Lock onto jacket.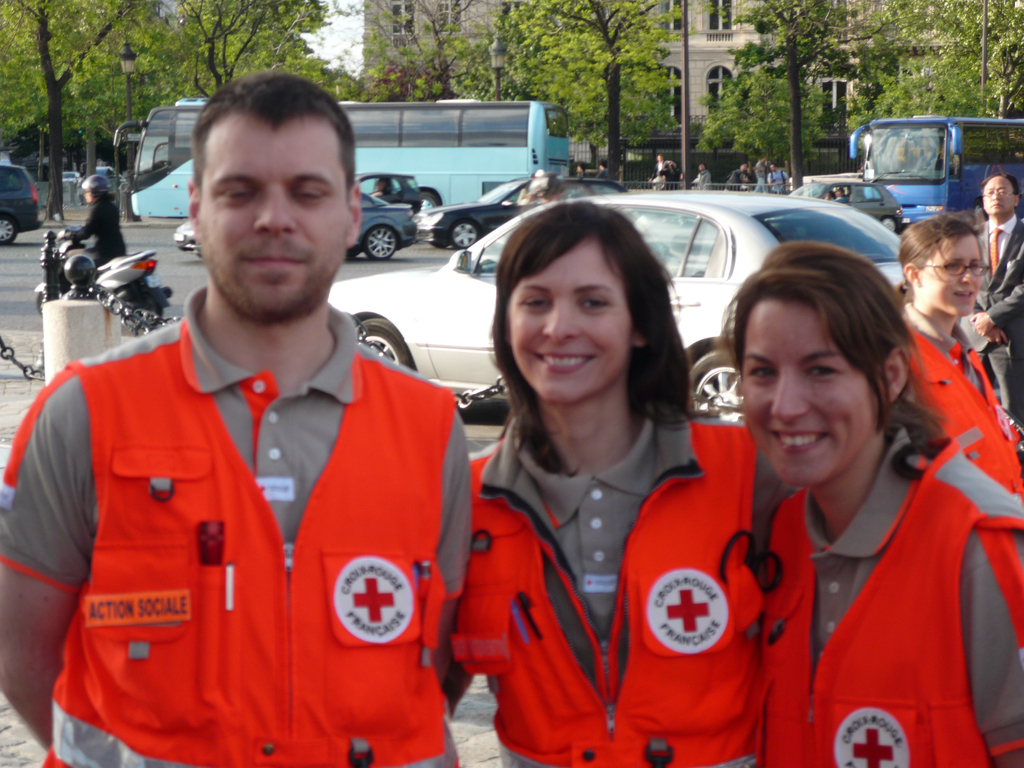
Locked: locate(959, 213, 1023, 356).
